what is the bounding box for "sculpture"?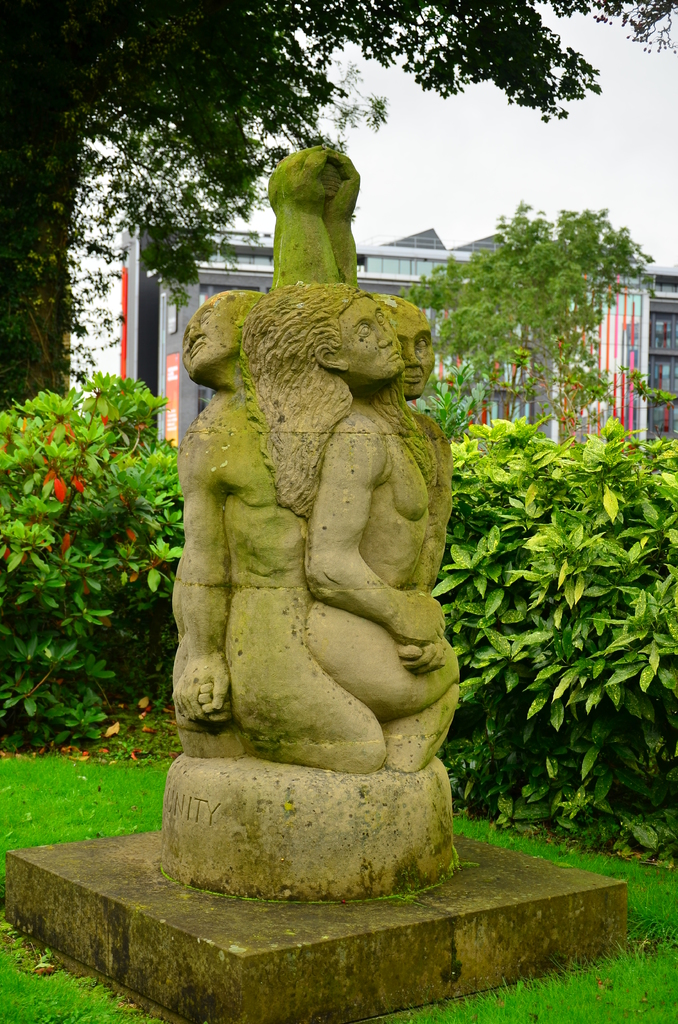
BBox(241, 278, 449, 731).
